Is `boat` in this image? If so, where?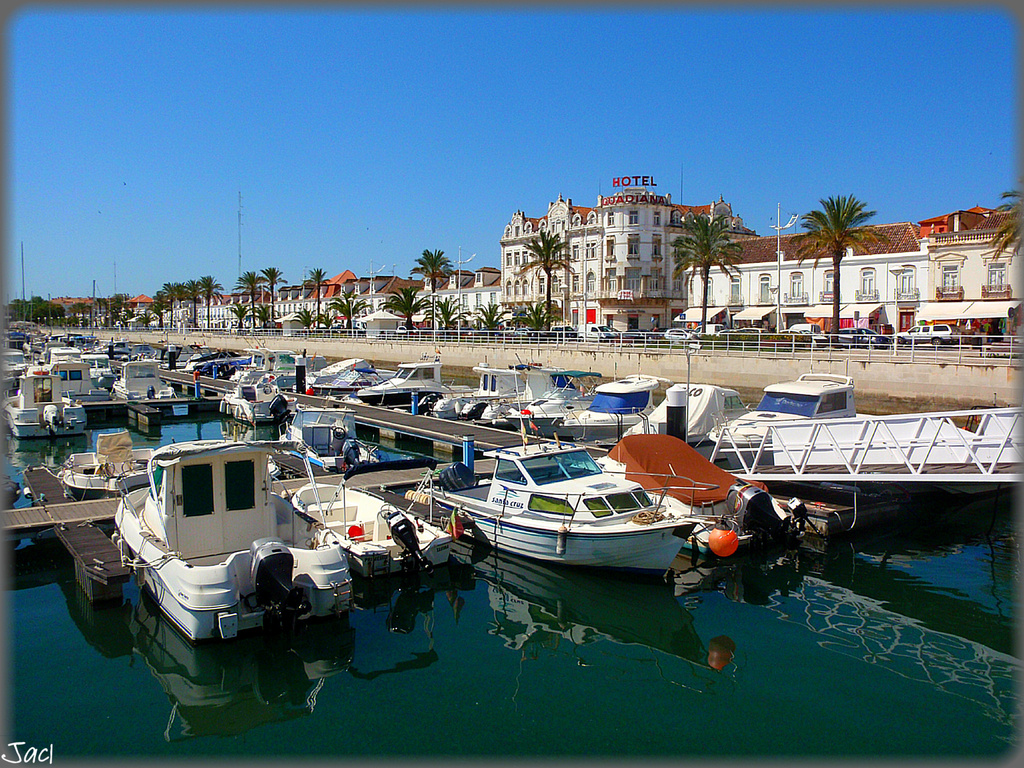
Yes, at <bbox>627, 380, 750, 459</bbox>.
